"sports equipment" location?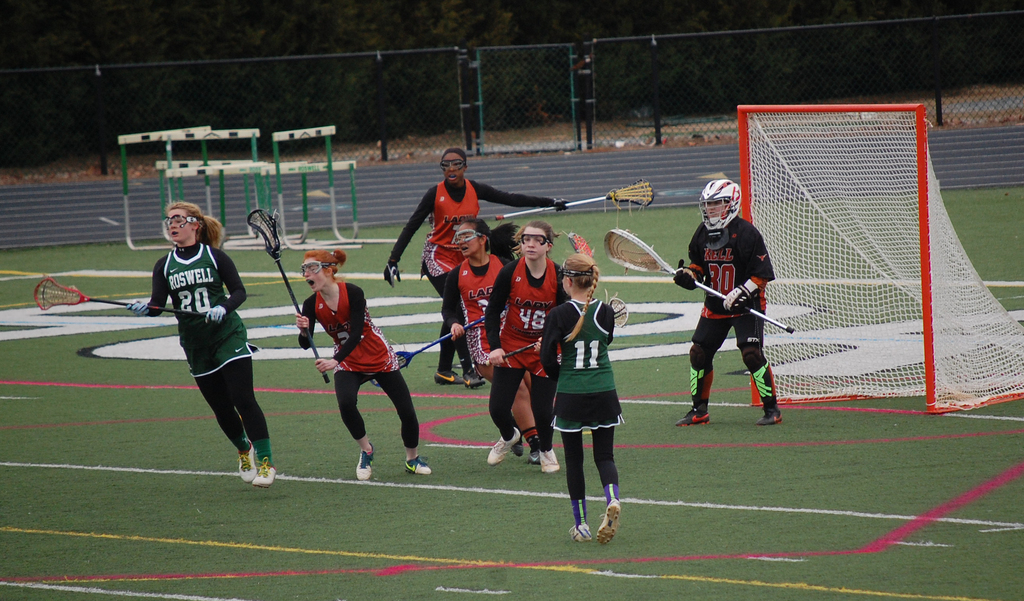
{"left": 35, "top": 273, "right": 213, "bottom": 316}
